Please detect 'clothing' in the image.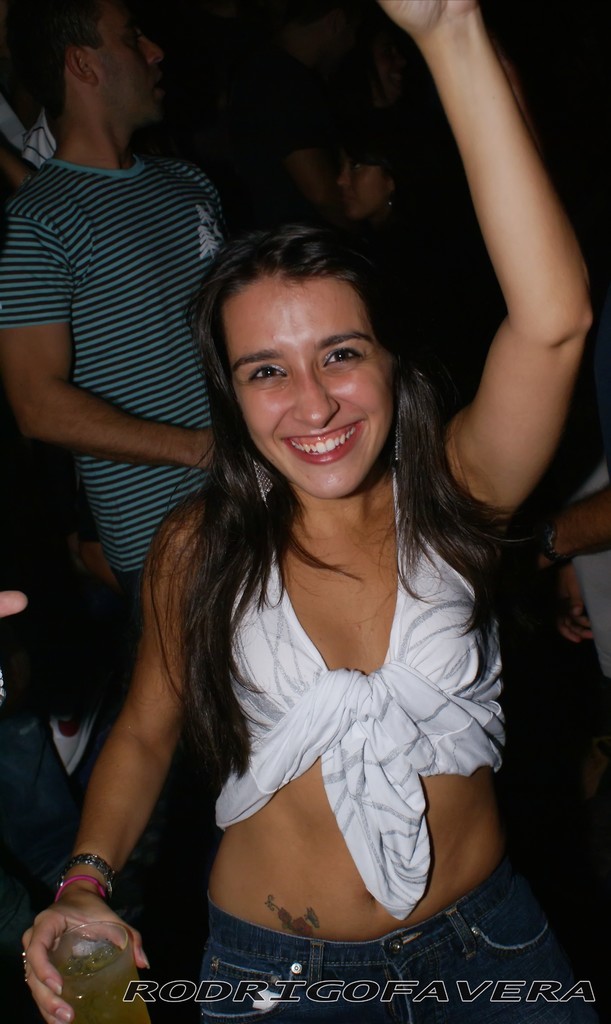
left=189, top=853, right=604, bottom=1018.
